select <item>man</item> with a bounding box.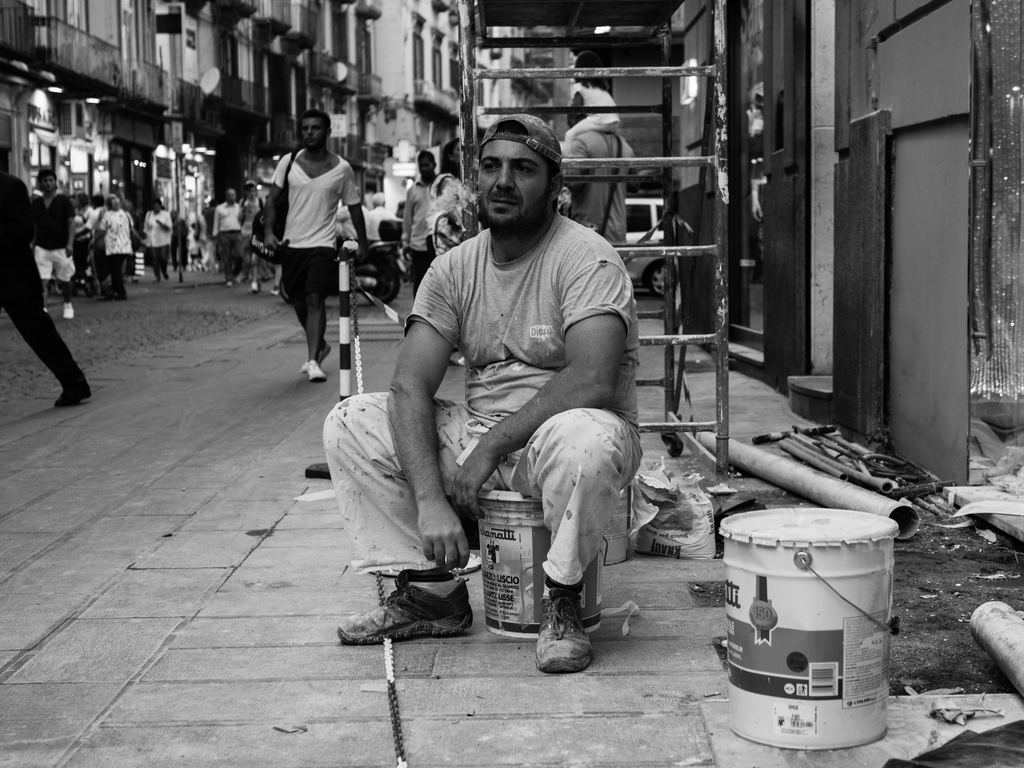
detection(363, 121, 651, 678).
